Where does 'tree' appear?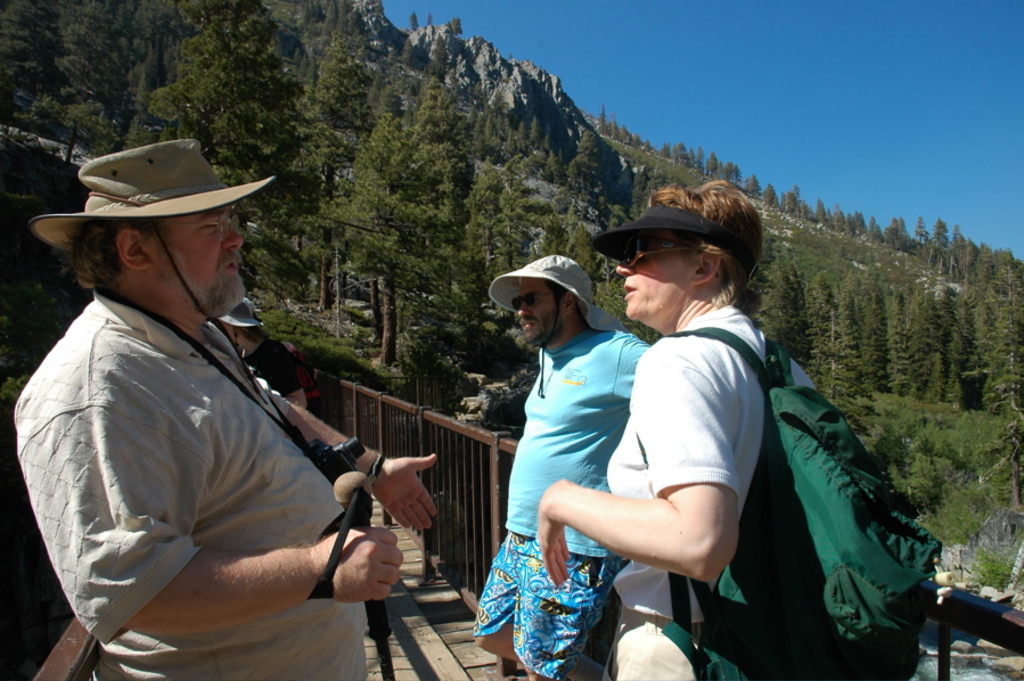
Appears at bbox(145, 0, 297, 237).
